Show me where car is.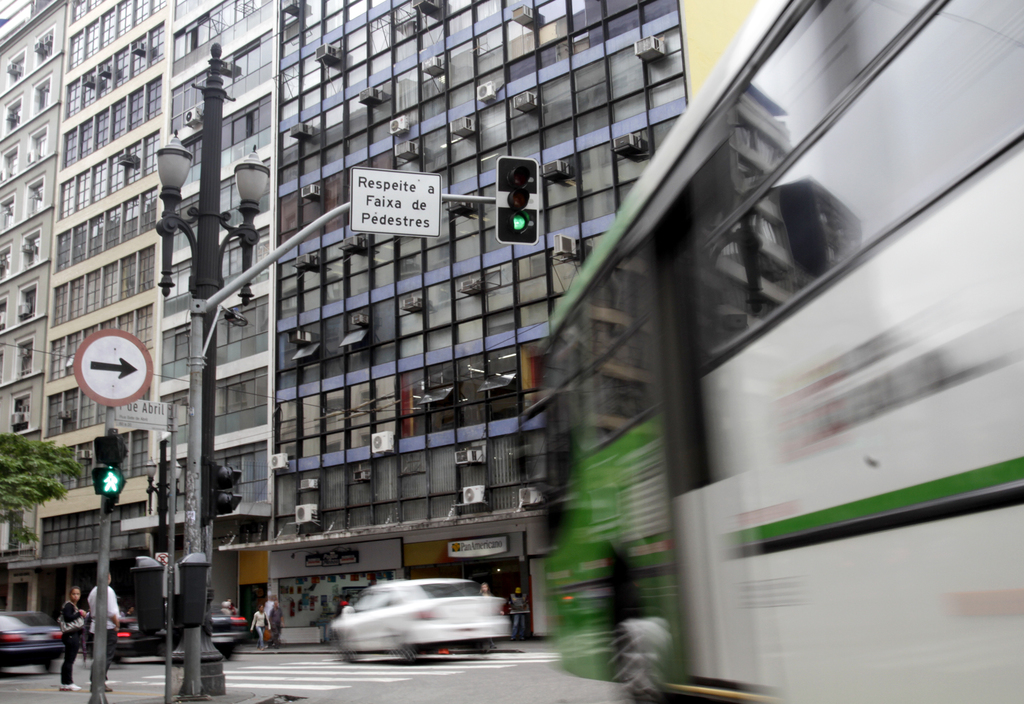
car is at left=138, top=607, right=249, bottom=661.
